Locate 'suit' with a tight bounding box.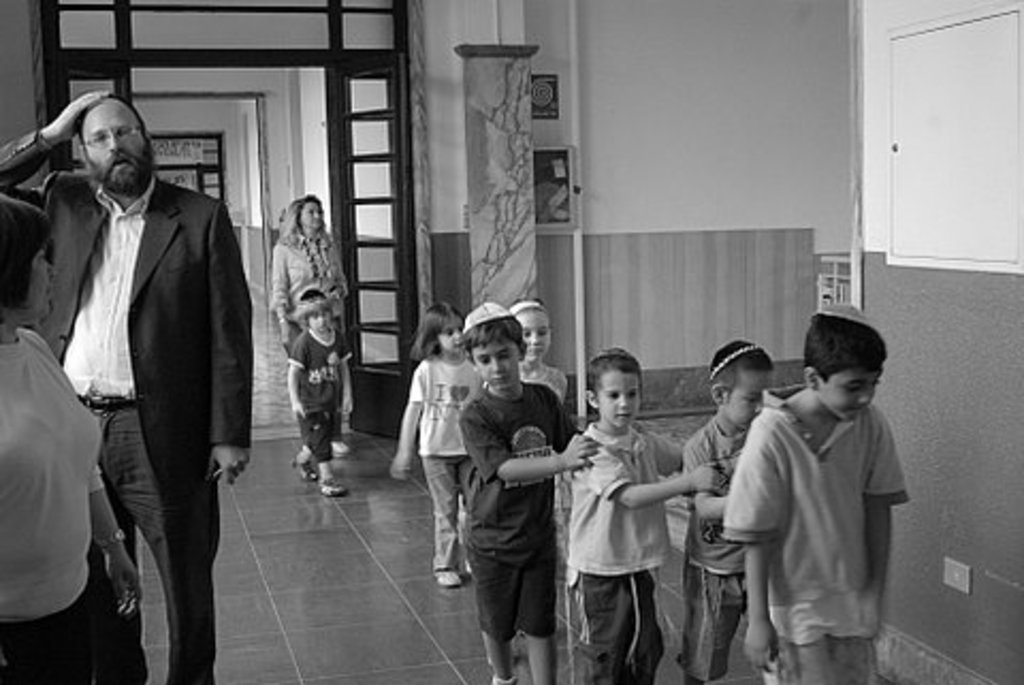
0:128:256:683.
